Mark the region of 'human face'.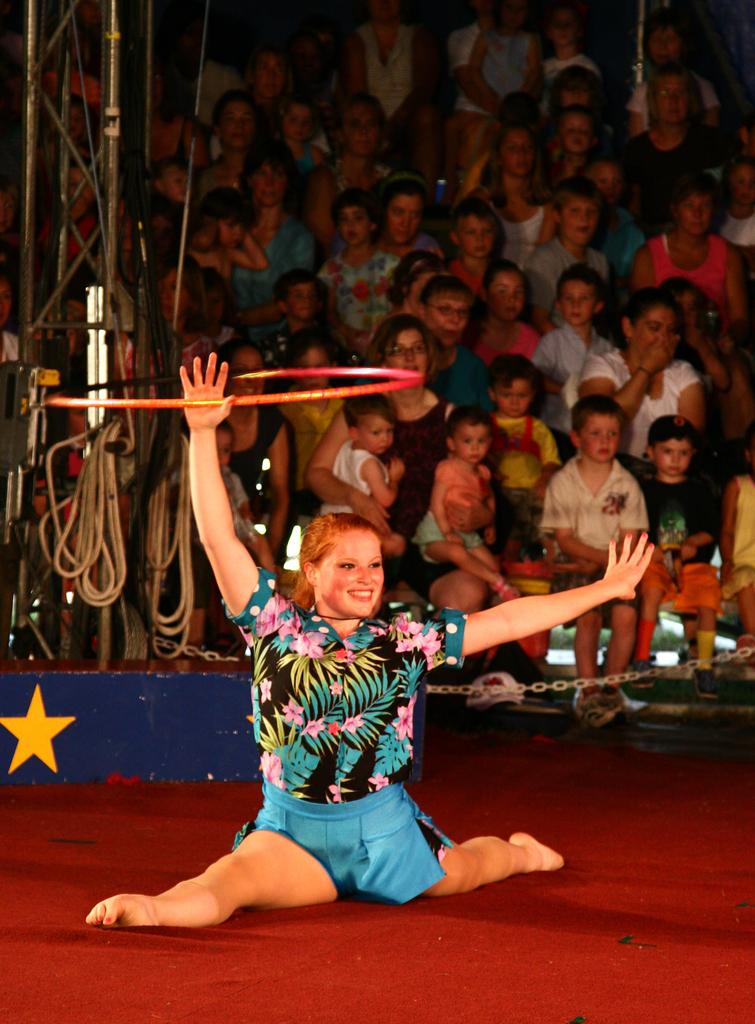
Region: <box>215,213,248,248</box>.
